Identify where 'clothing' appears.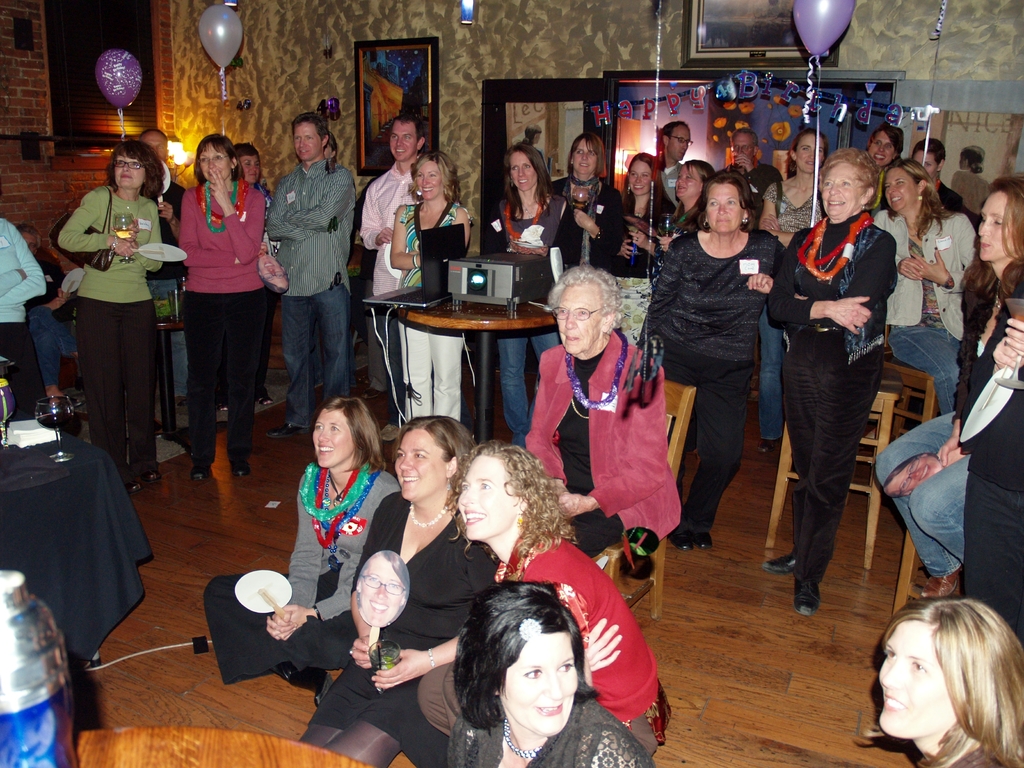
Appears at (499, 460, 751, 728).
